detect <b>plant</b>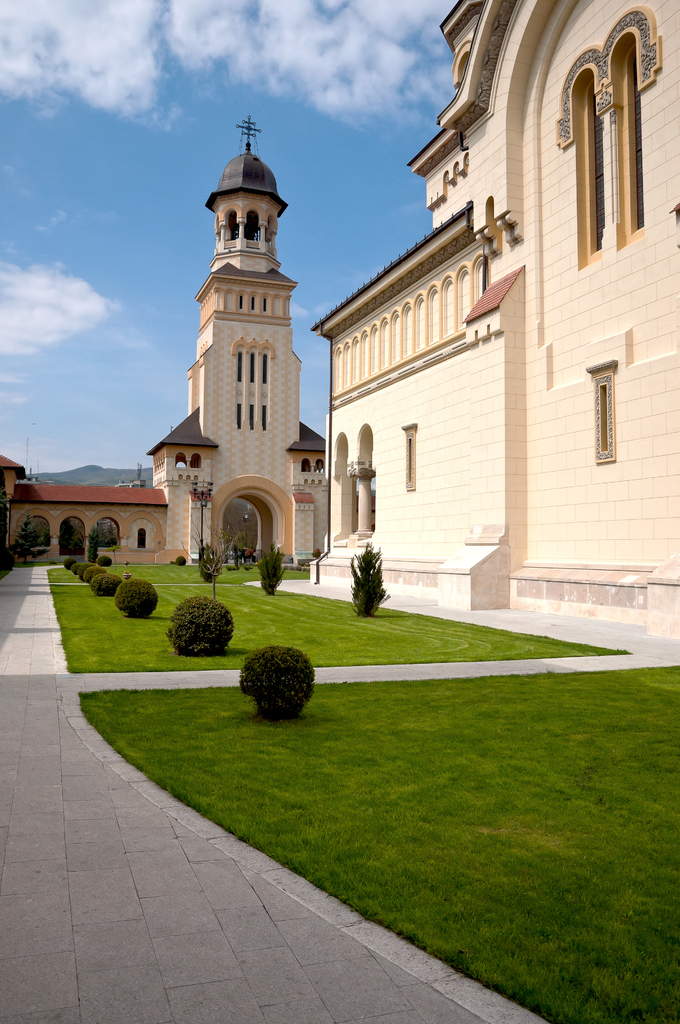
region(312, 547, 320, 564)
